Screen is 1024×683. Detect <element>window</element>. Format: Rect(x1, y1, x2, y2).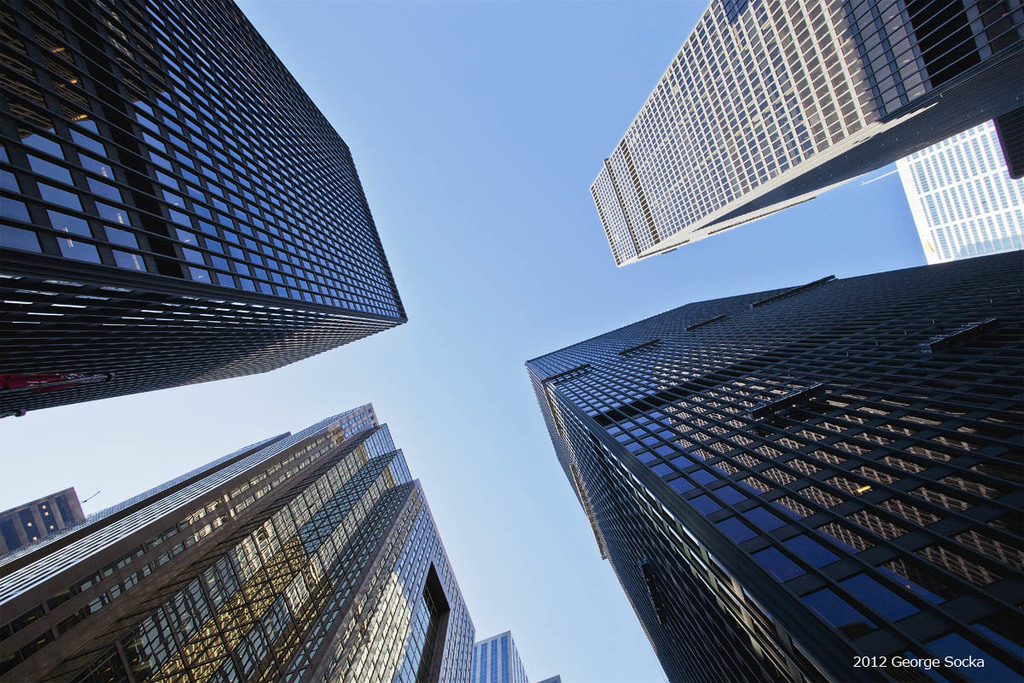
Rect(170, 205, 195, 229).
